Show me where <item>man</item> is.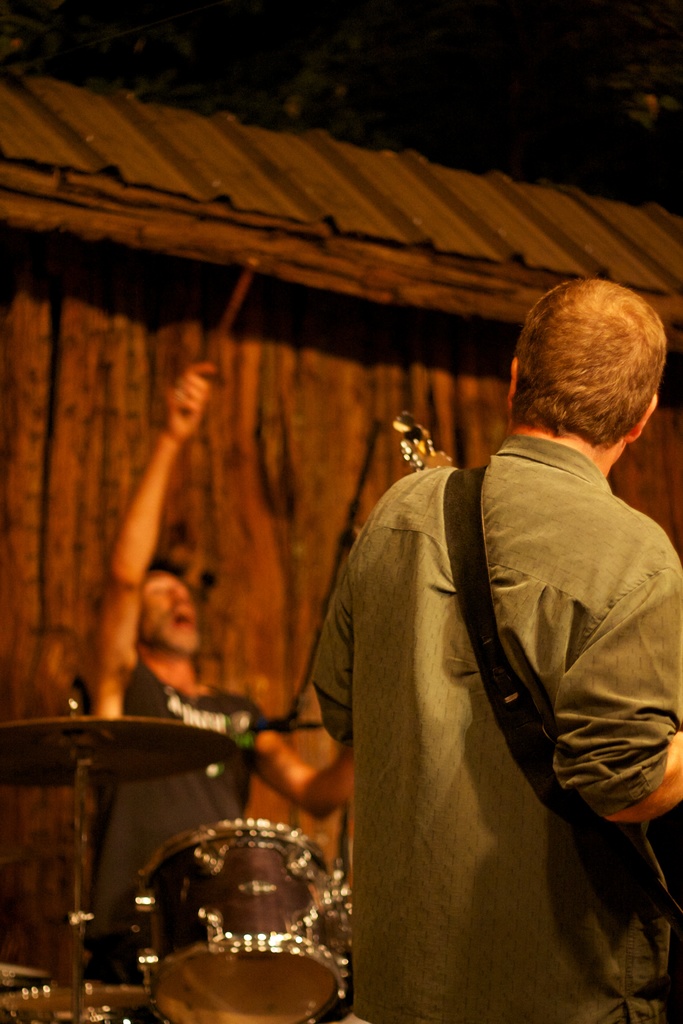
<item>man</item> is at region(289, 281, 680, 1015).
